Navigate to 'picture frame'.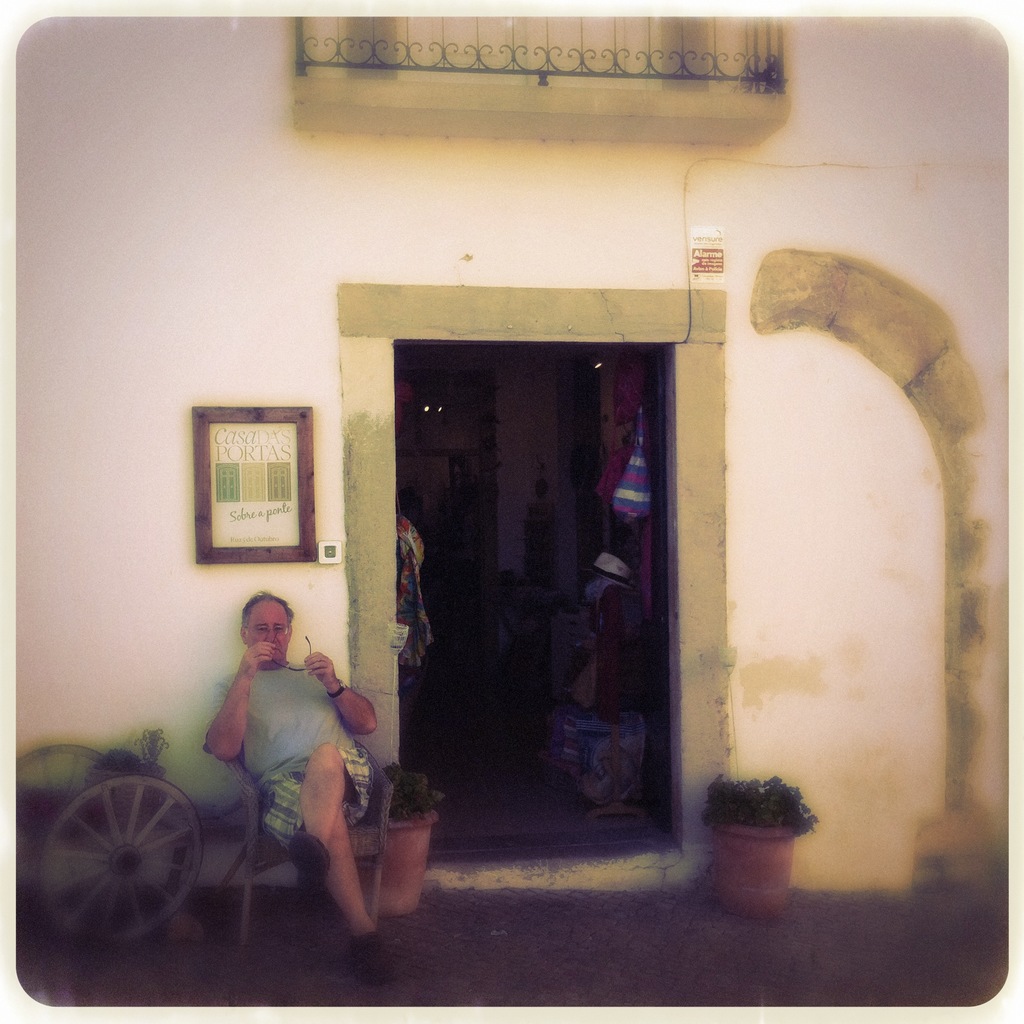
Navigation target: <box>181,400,324,573</box>.
